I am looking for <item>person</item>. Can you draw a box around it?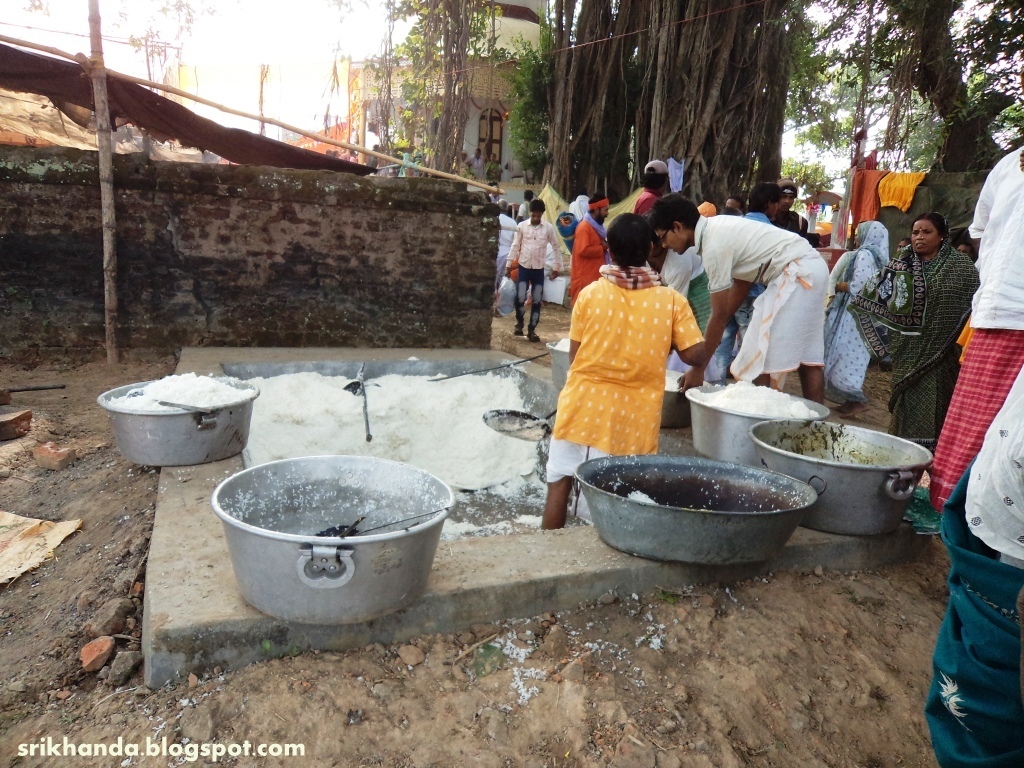
Sure, the bounding box is region(847, 213, 983, 454).
